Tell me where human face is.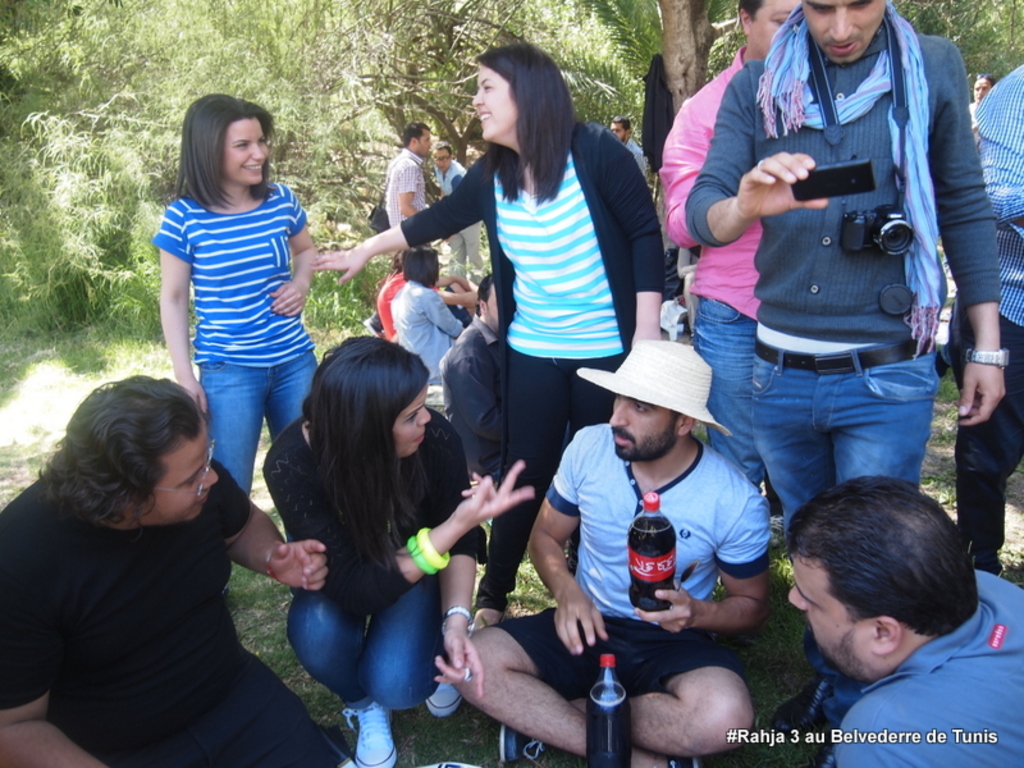
human face is at pyautogui.locateOnScreen(804, 0, 887, 65).
